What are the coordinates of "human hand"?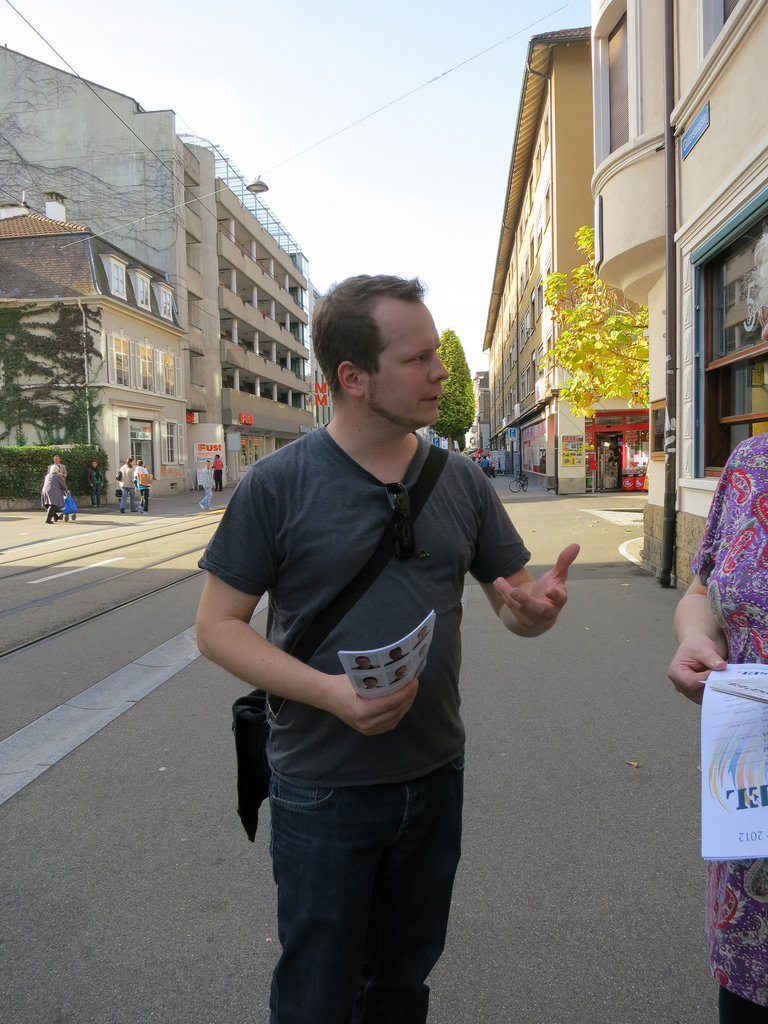
<region>99, 480, 104, 487</region>.
